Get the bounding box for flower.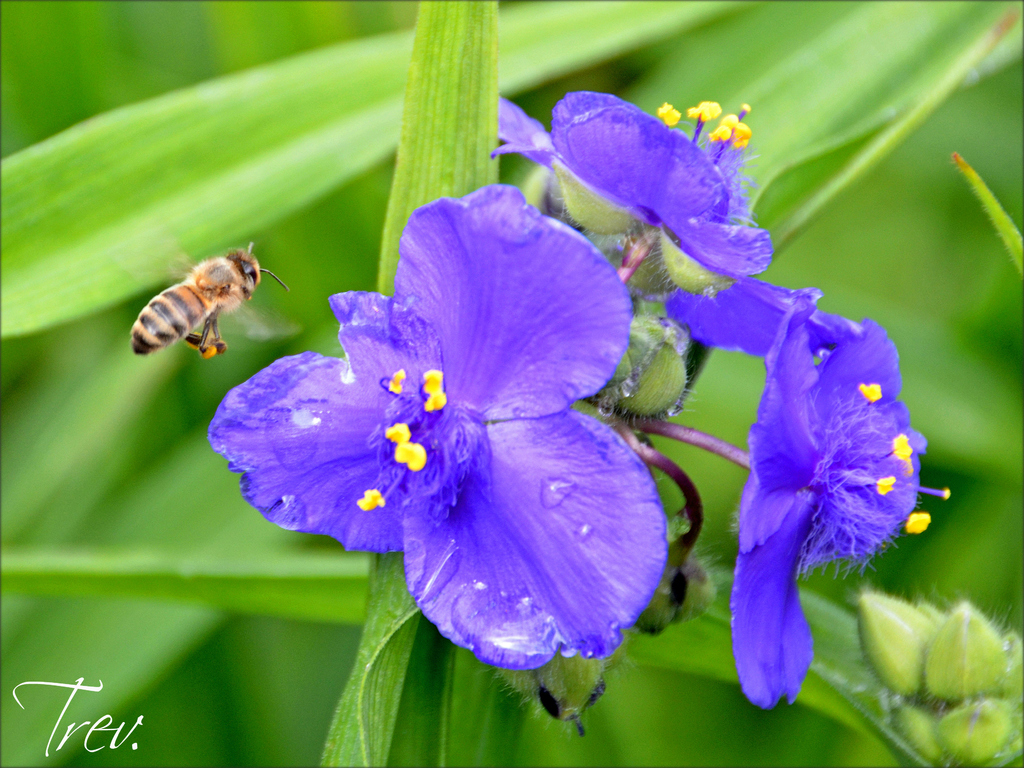
box=[488, 92, 867, 367].
